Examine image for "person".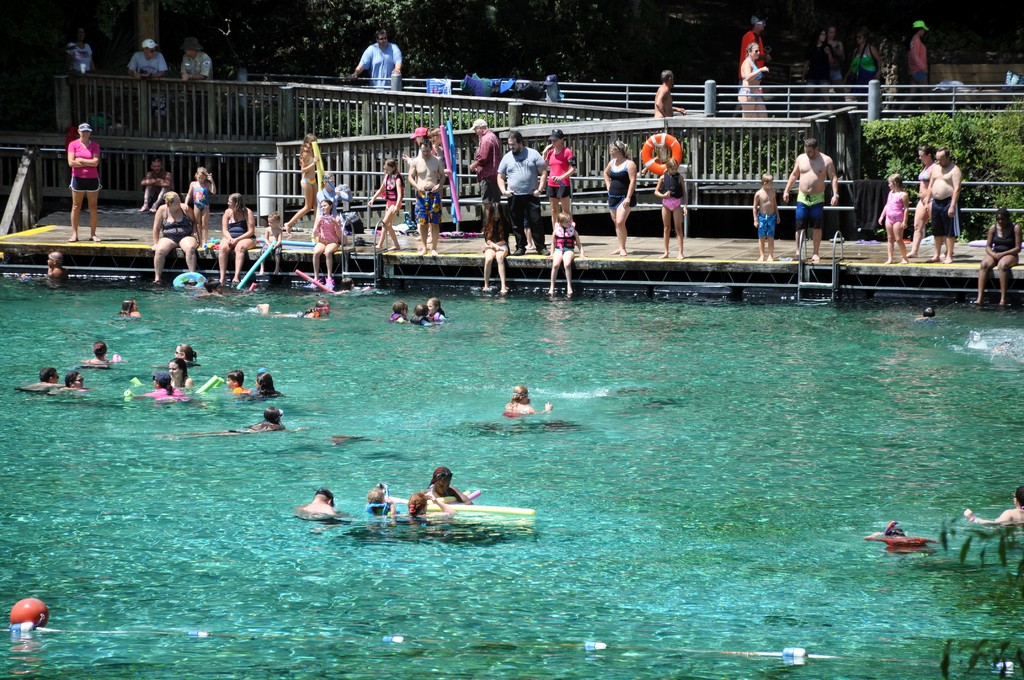
Examination result: box=[294, 480, 351, 522].
